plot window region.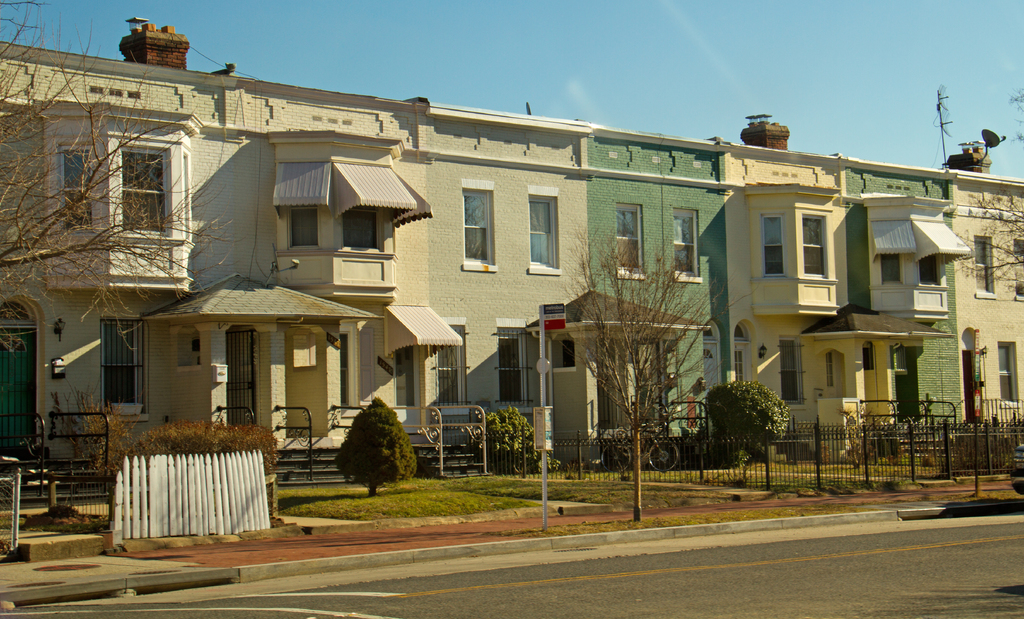
Plotted at 459 183 500 273.
